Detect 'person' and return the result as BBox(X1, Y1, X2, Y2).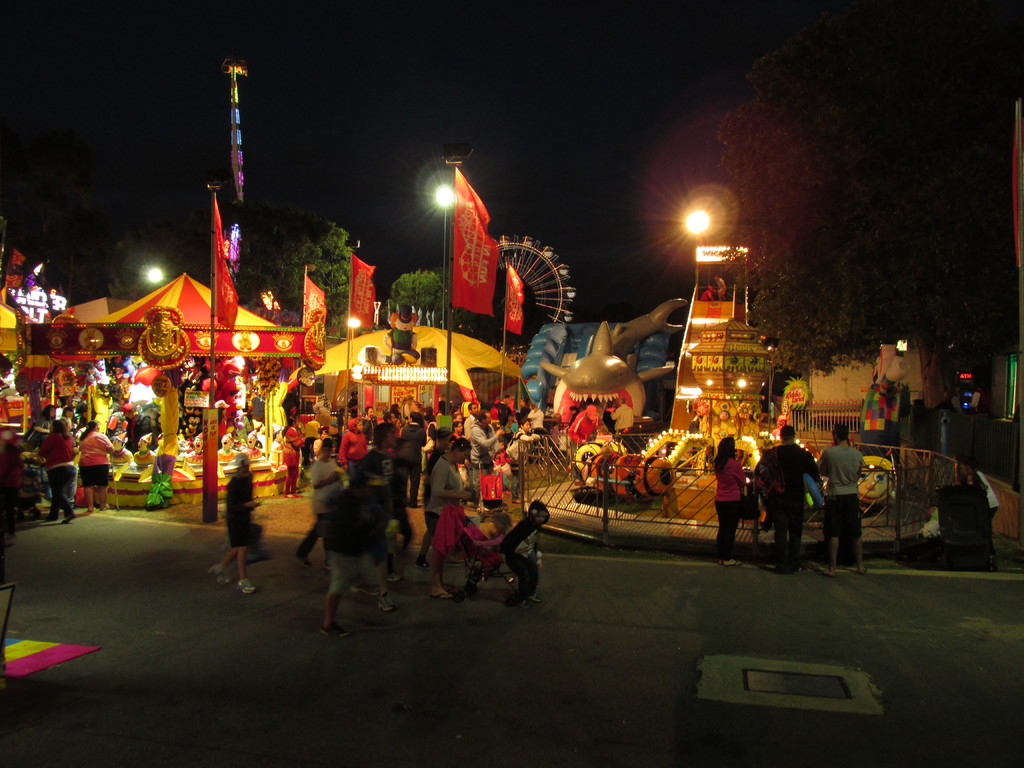
BBox(422, 435, 474, 591).
